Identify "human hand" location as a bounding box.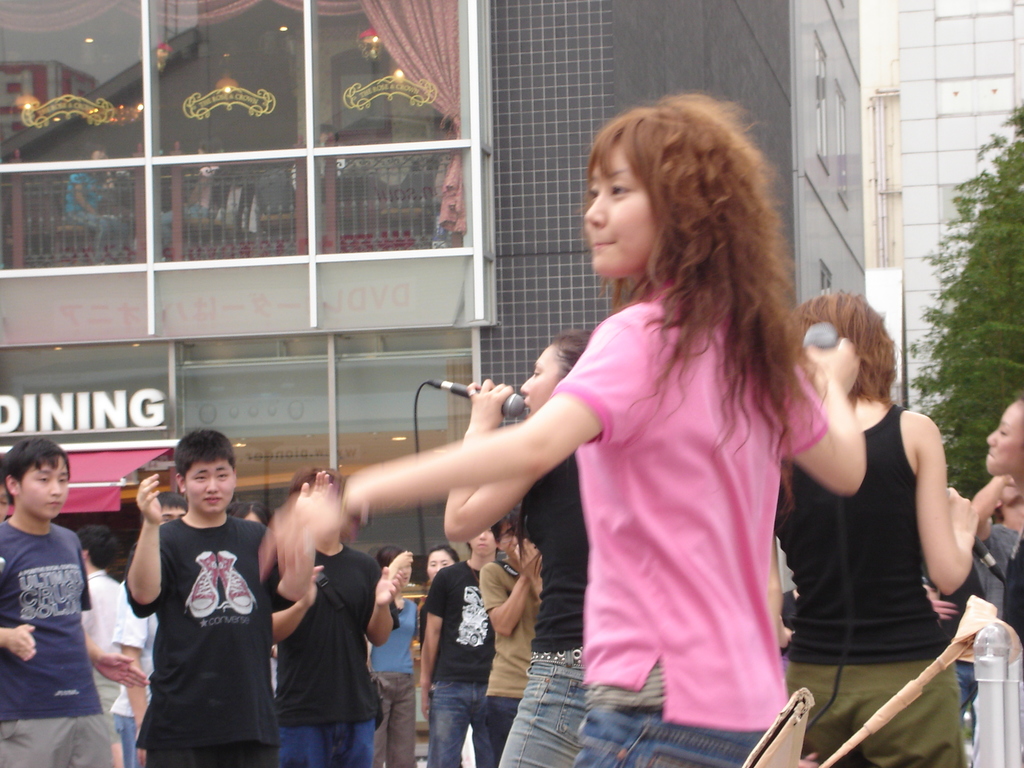
[293,563,324,607].
